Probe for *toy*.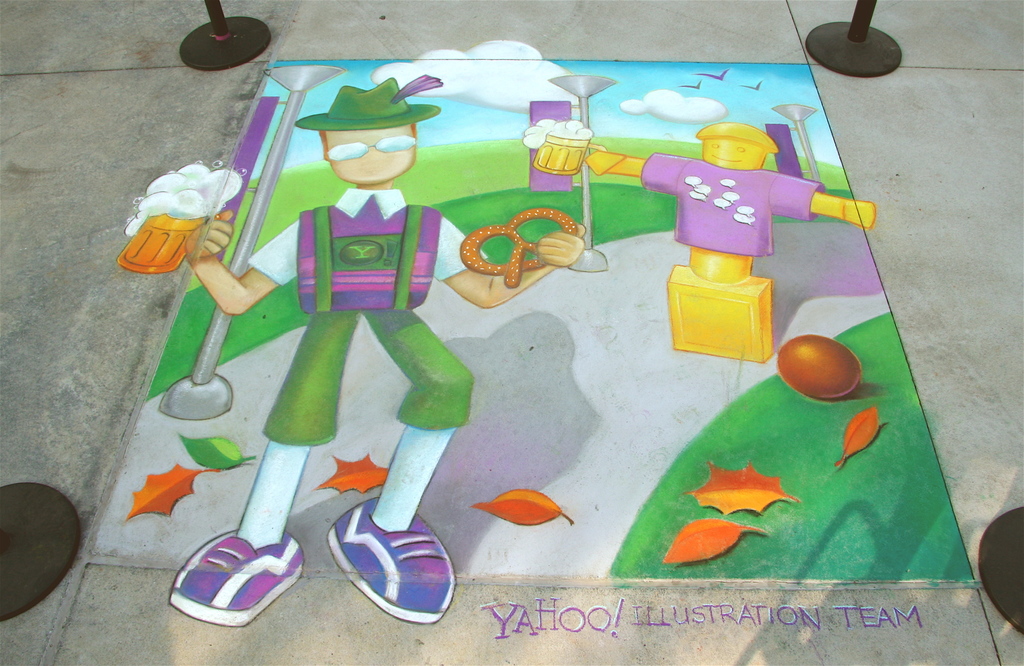
Probe result: bbox=(113, 462, 214, 525).
